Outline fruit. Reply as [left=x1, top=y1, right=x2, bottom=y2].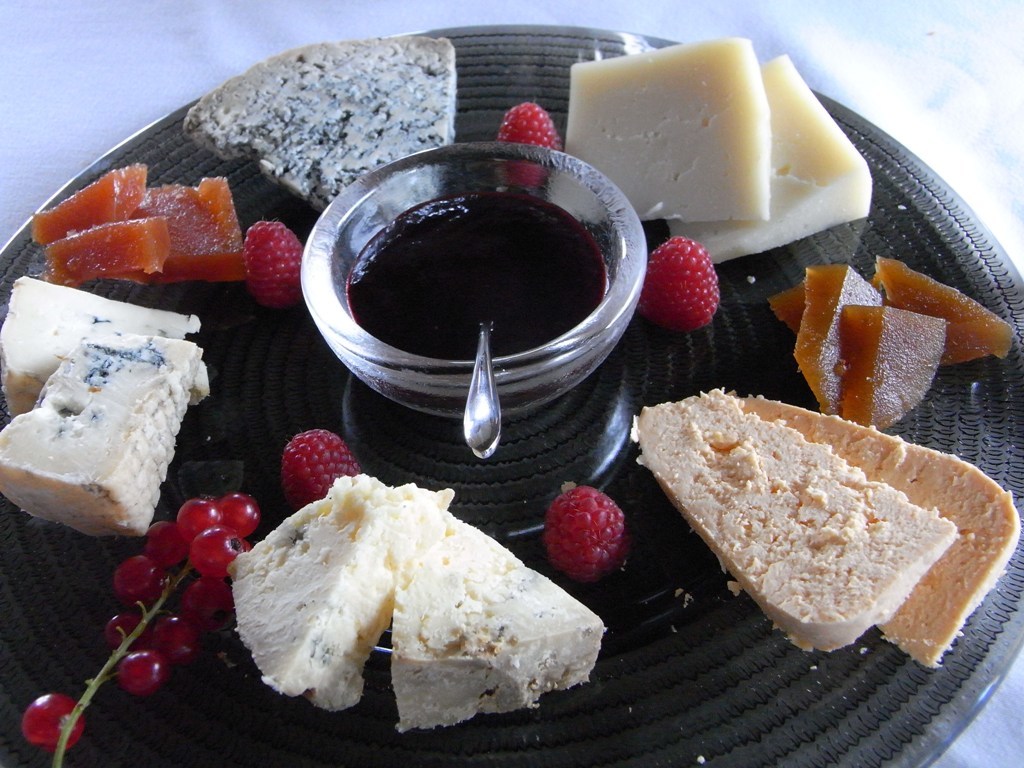
[left=243, top=221, right=300, bottom=308].
